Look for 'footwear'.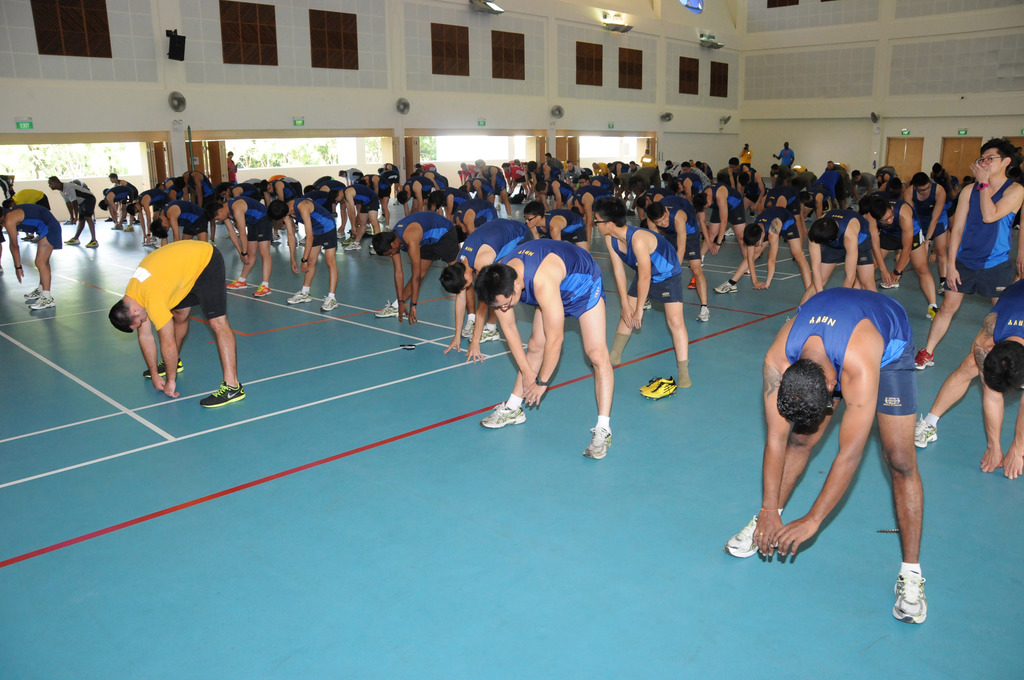
Found: bbox(344, 243, 361, 249).
